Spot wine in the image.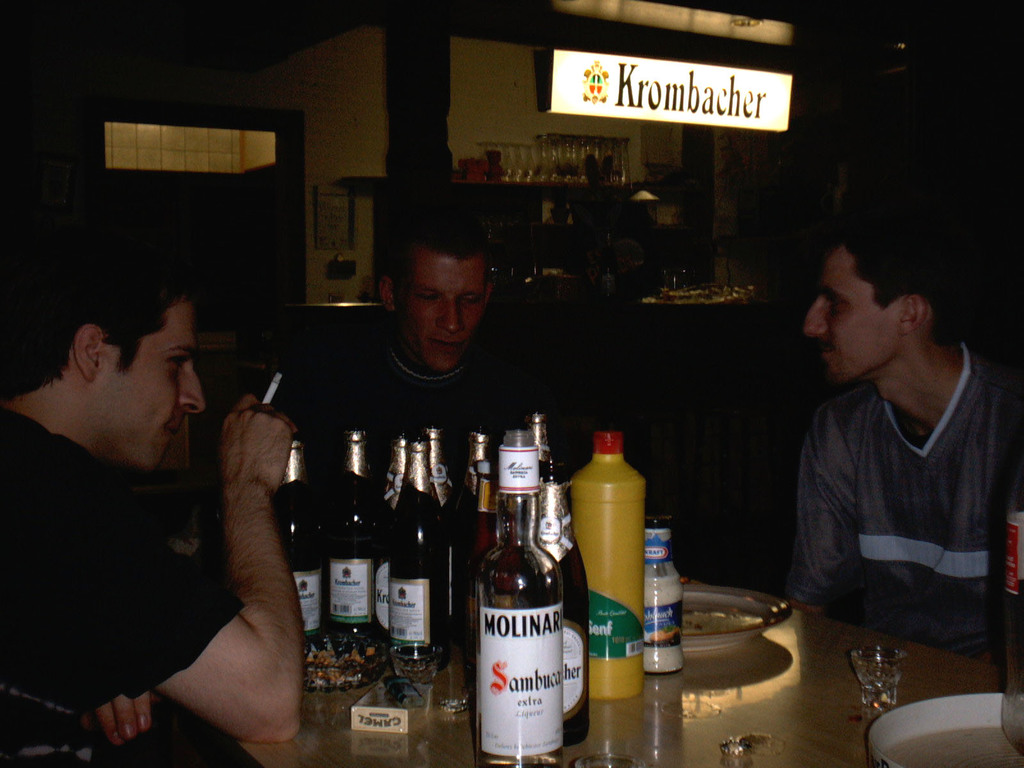
wine found at [374, 433, 412, 641].
